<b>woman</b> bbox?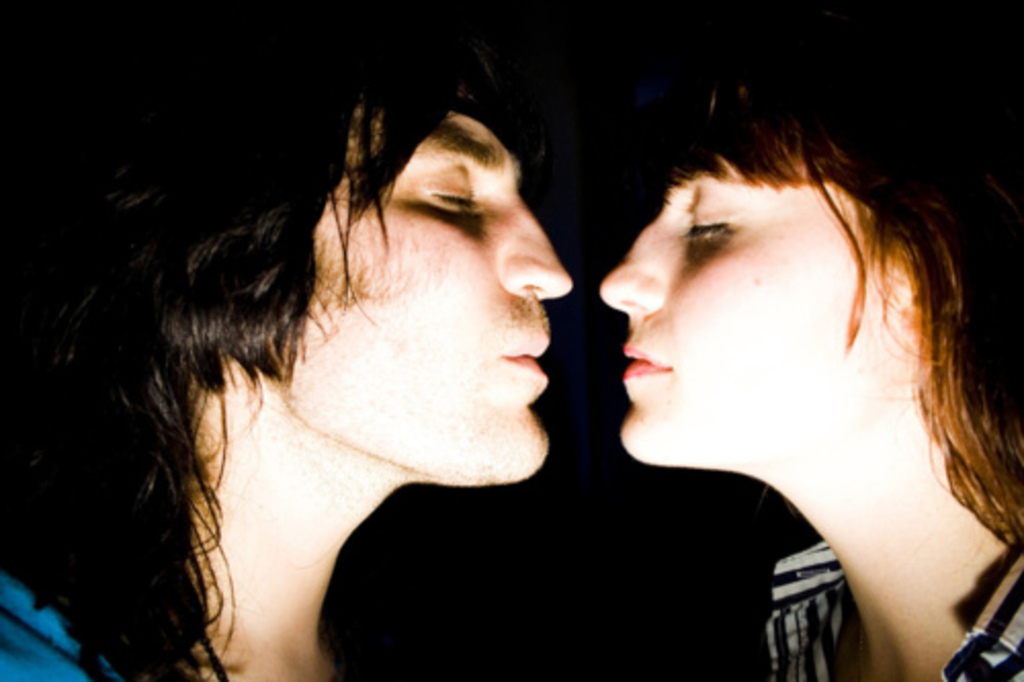
left=500, top=41, right=1008, bottom=676
